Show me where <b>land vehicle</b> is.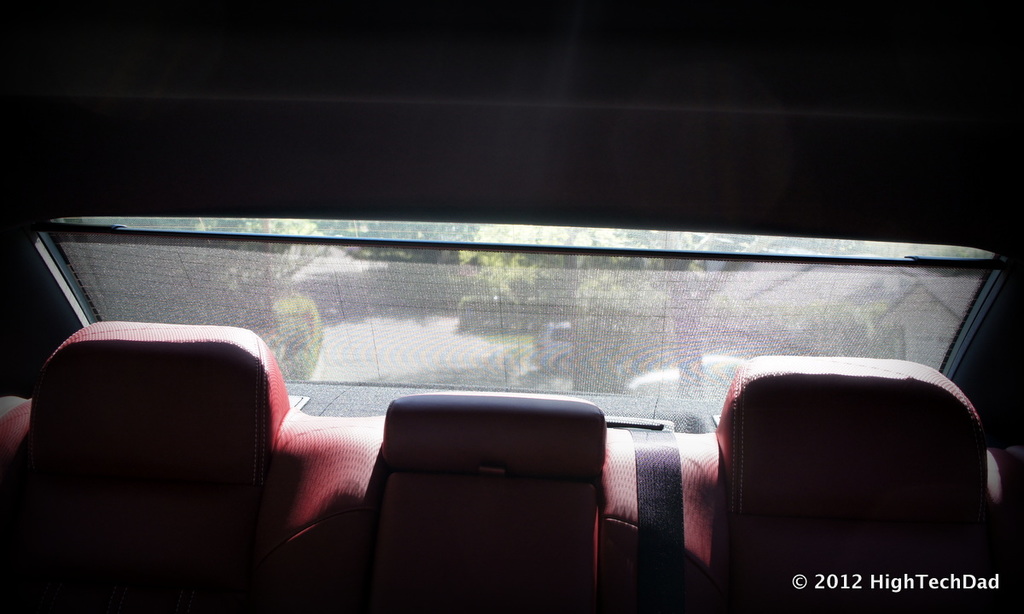
<b>land vehicle</b> is at left=0, top=172, right=1023, bottom=599.
